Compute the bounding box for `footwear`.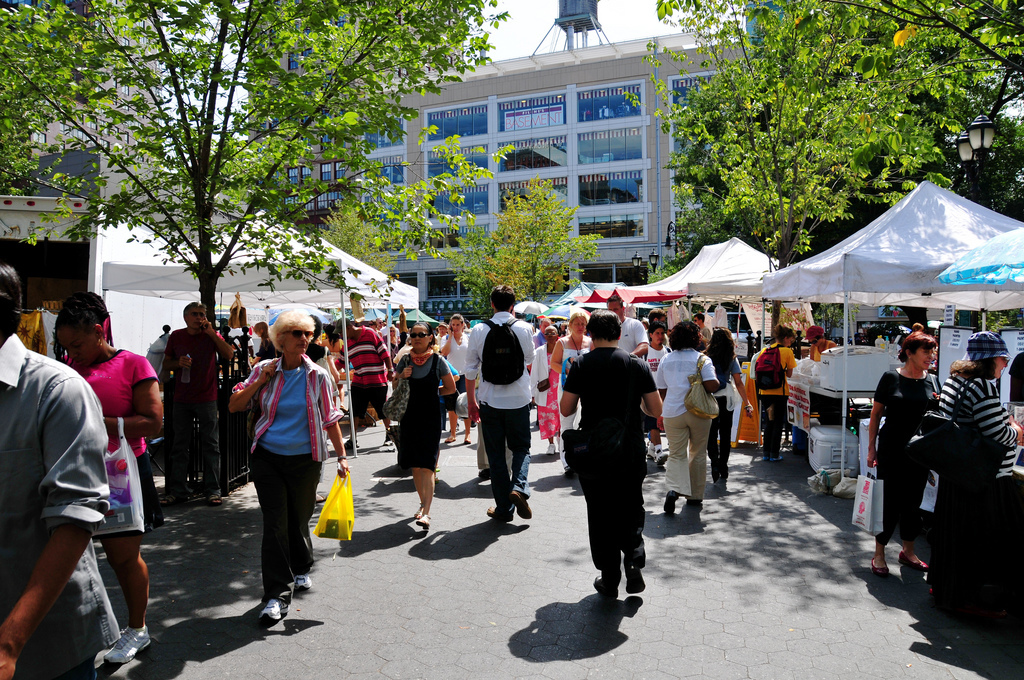
locate(291, 575, 313, 591).
